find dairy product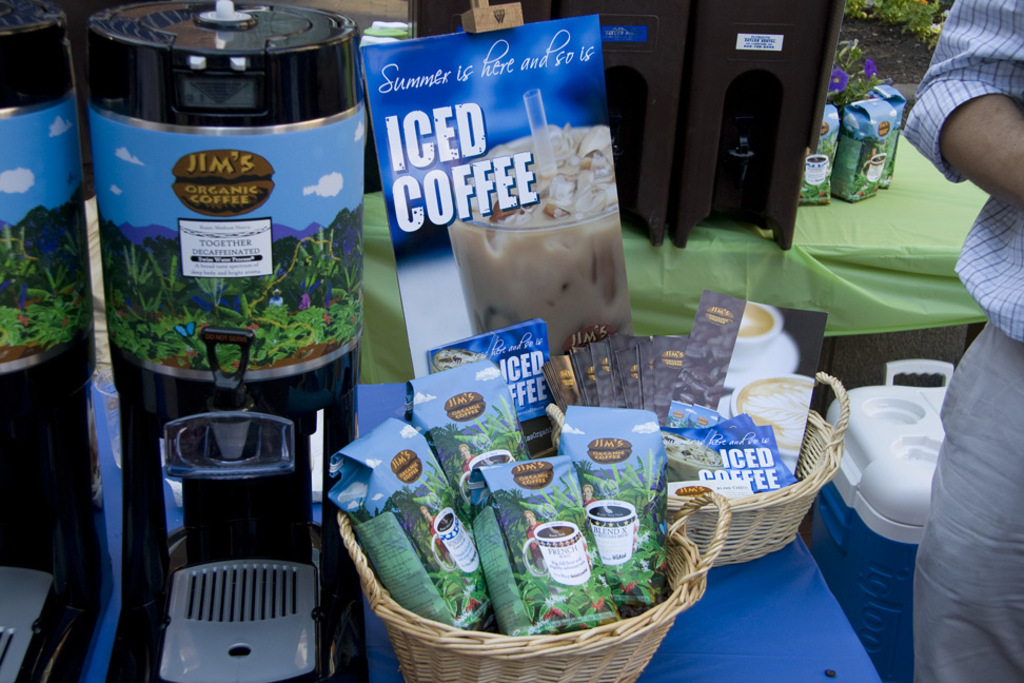
Rect(728, 285, 772, 368)
